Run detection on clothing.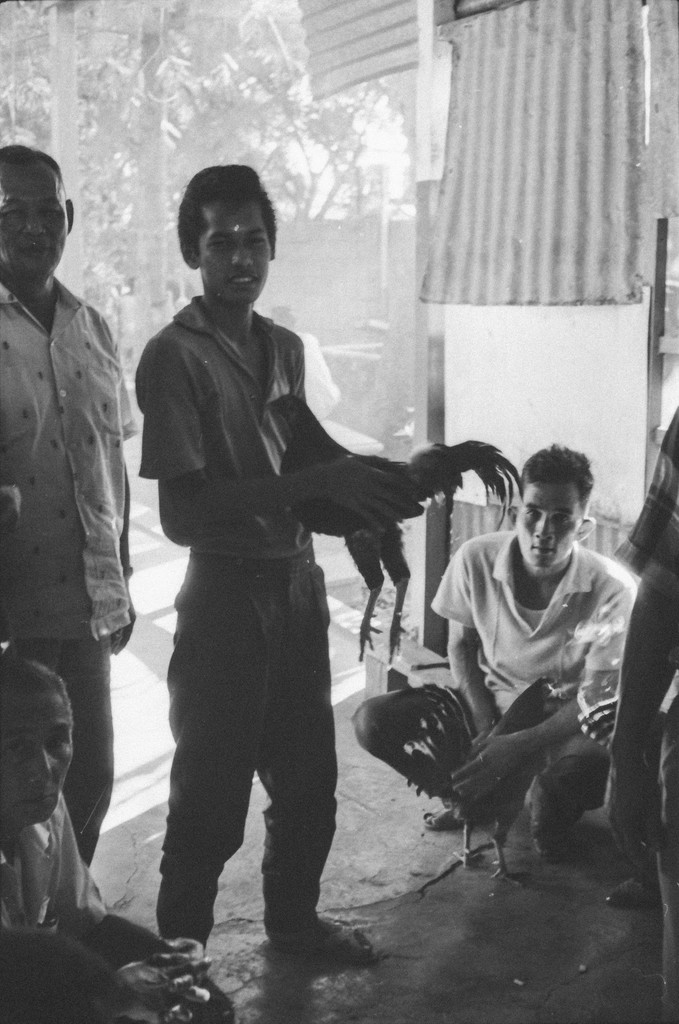
Result: x1=0, y1=297, x2=134, y2=862.
